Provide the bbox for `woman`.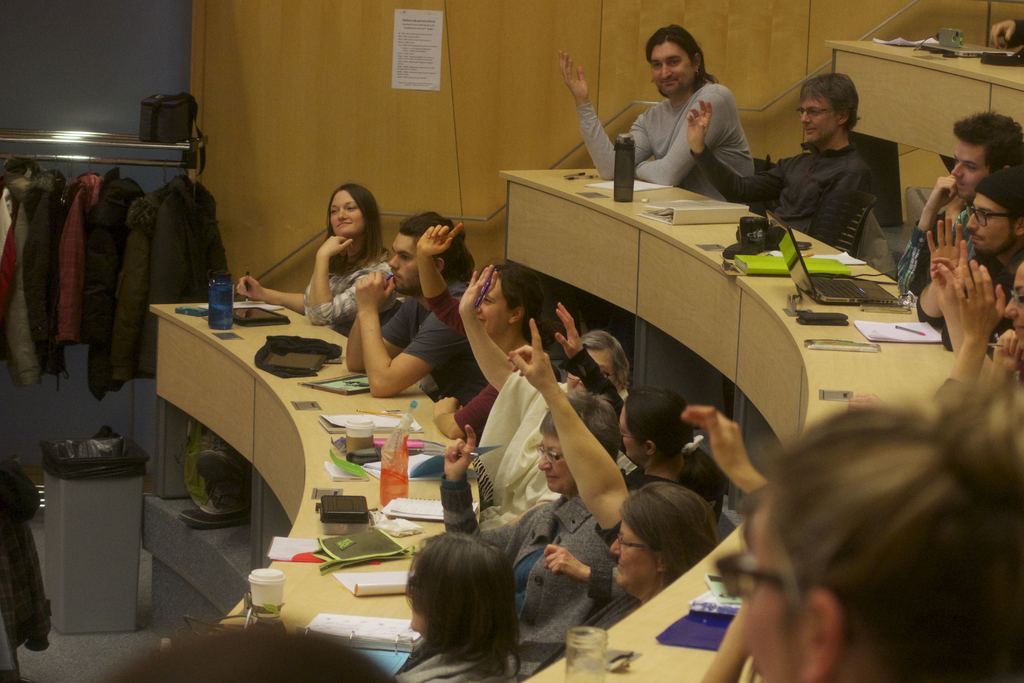
x1=442, y1=403, x2=639, y2=672.
